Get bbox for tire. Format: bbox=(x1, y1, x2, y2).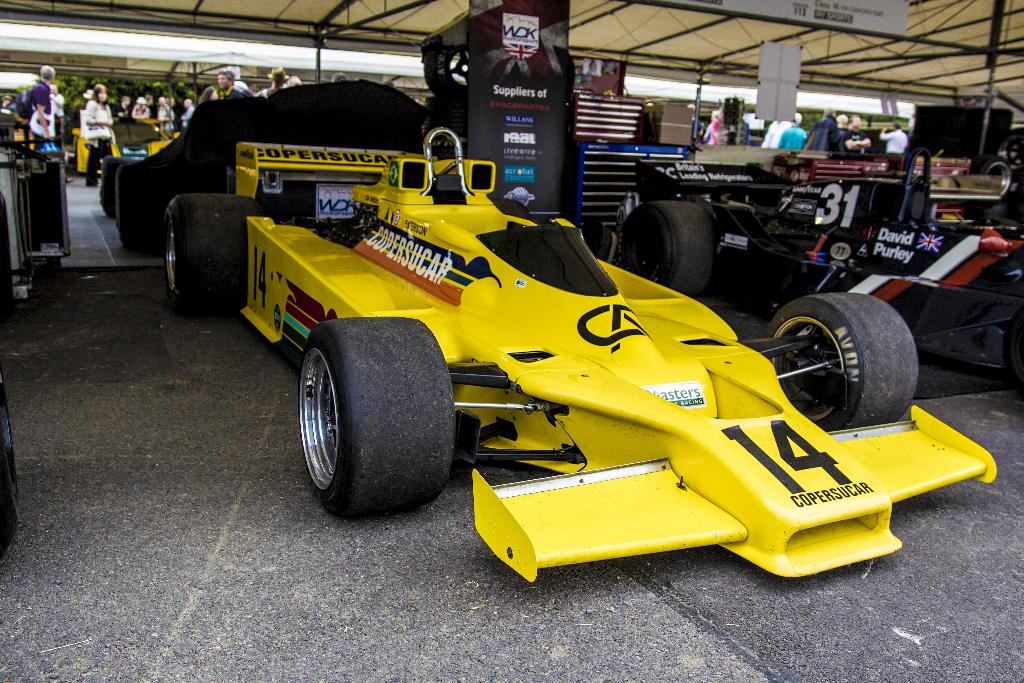
bbox=(100, 158, 122, 218).
